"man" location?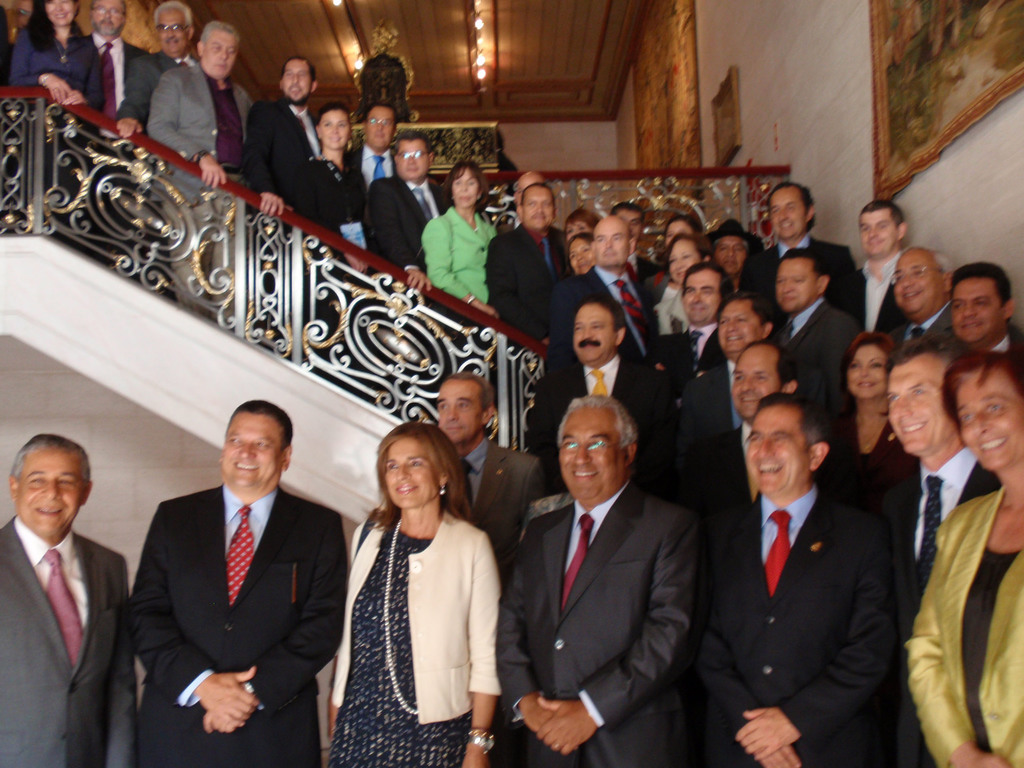
bbox=(86, 0, 149, 252)
